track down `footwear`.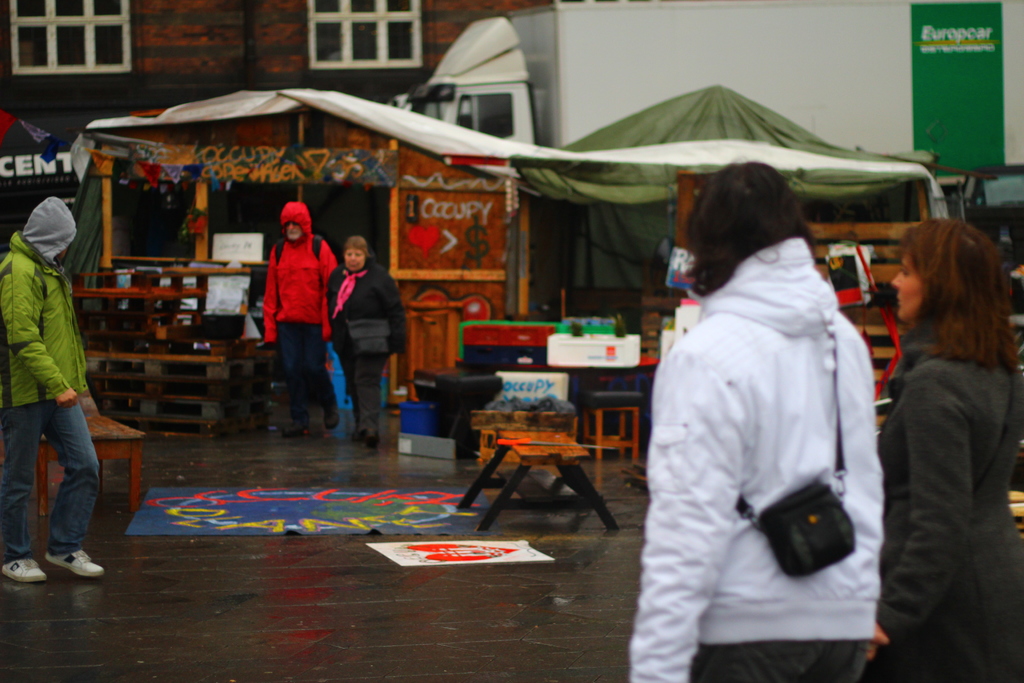
Tracked to 349:429:369:439.
